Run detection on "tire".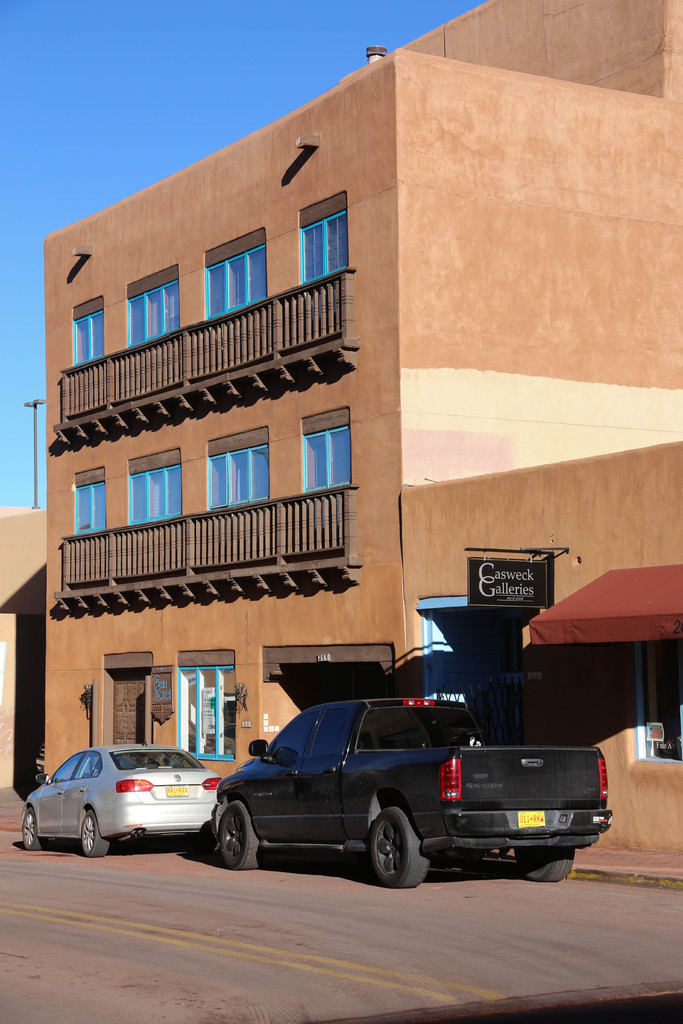
Result: BBox(215, 797, 263, 877).
